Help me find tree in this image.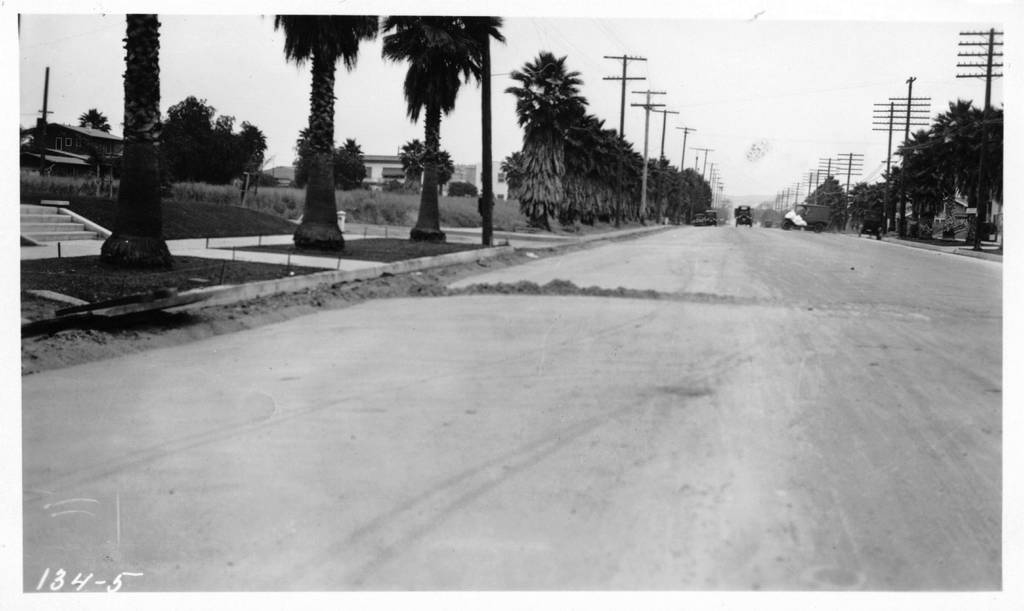
Found it: box(273, 14, 381, 253).
